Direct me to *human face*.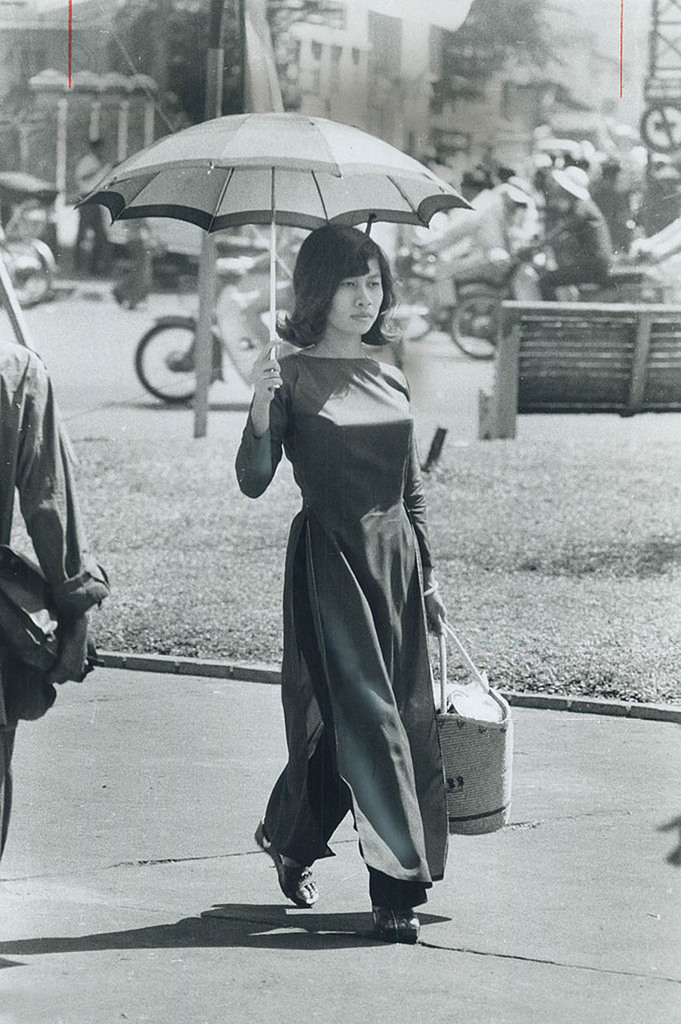
Direction: <region>326, 259, 385, 332</region>.
